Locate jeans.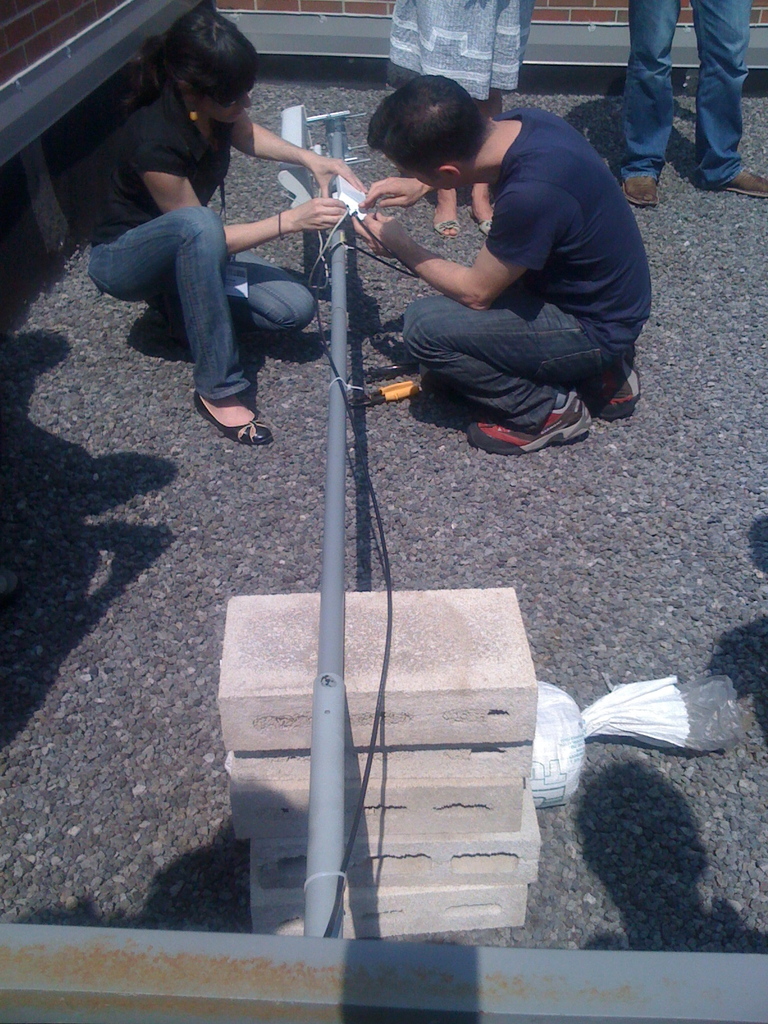
Bounding box: crop(625, 1, 749, 189).
